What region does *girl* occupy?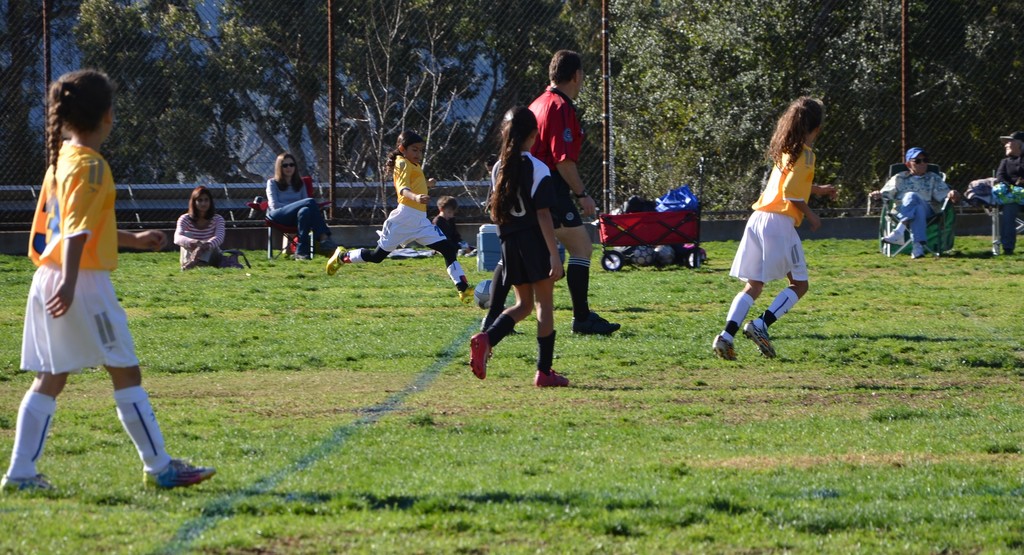
(x1=437, y1=190, x2=460, y2=264).
